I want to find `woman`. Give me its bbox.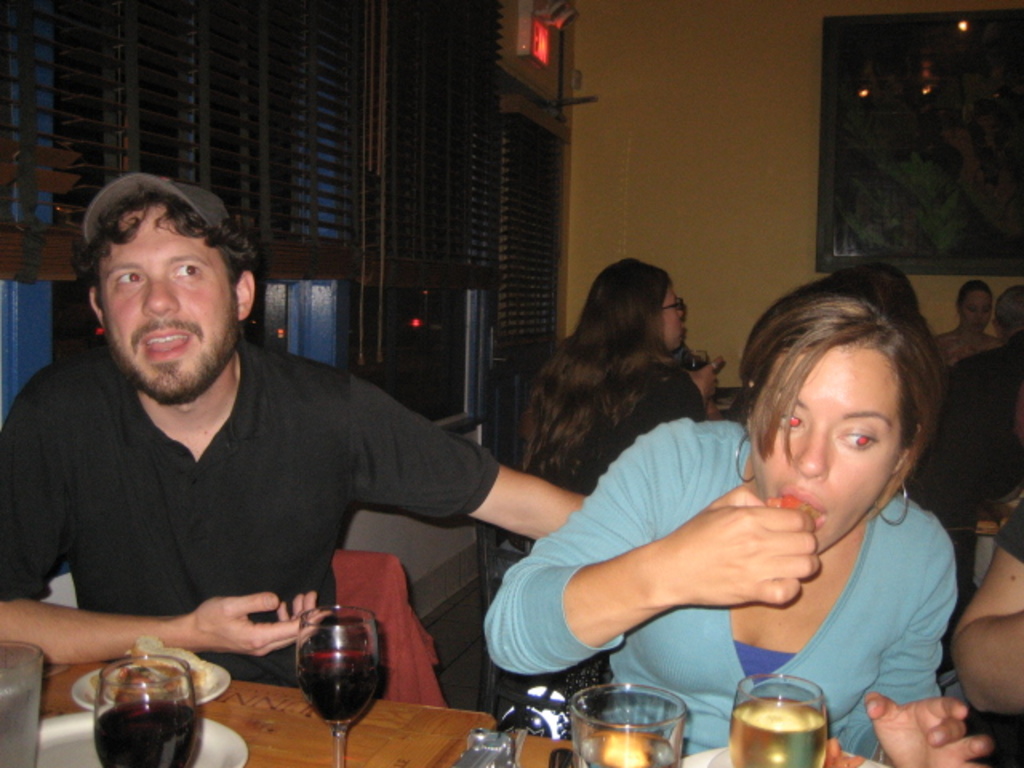
box=[925, 275, 995, 370].
